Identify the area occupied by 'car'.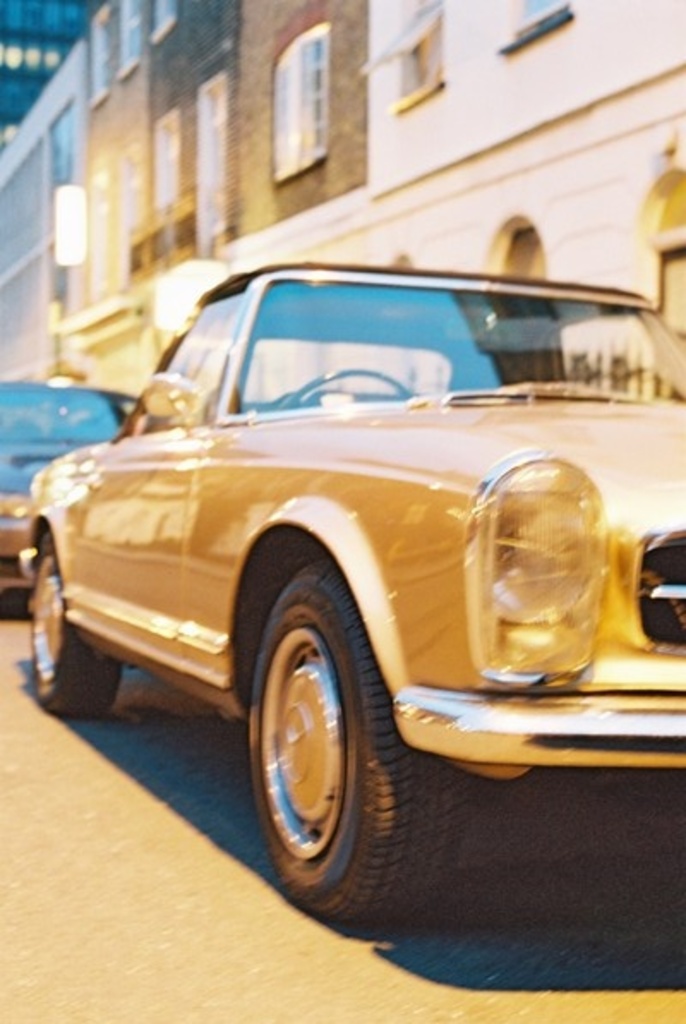
Area: (left=0, top=374, right=154, bottom=631).
